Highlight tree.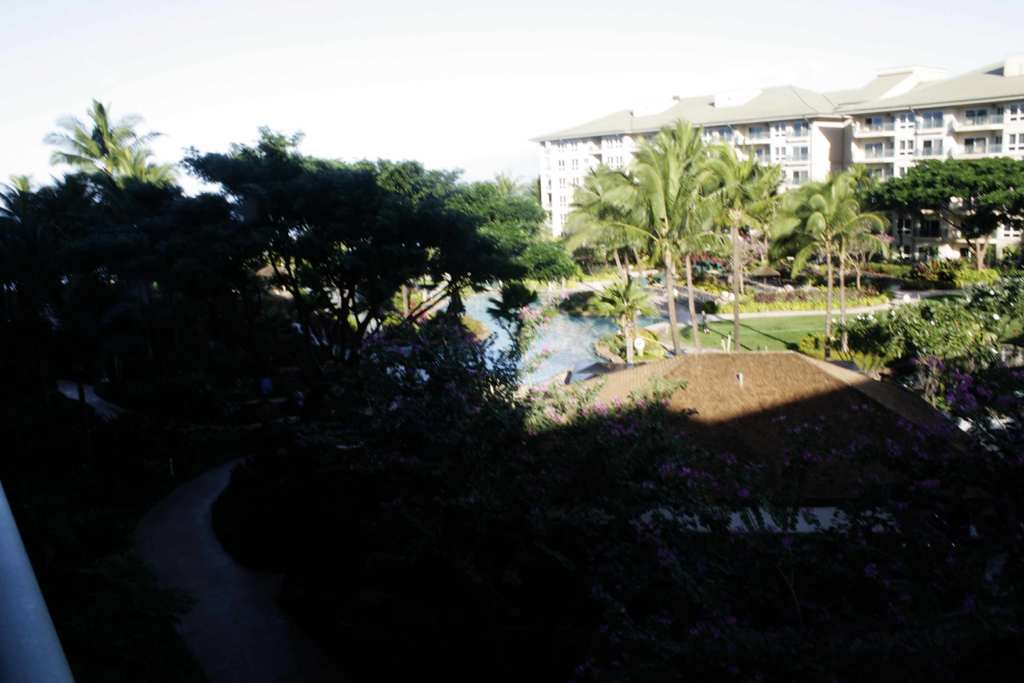
Highlighted region: locate(0, 165, 264, 359).
